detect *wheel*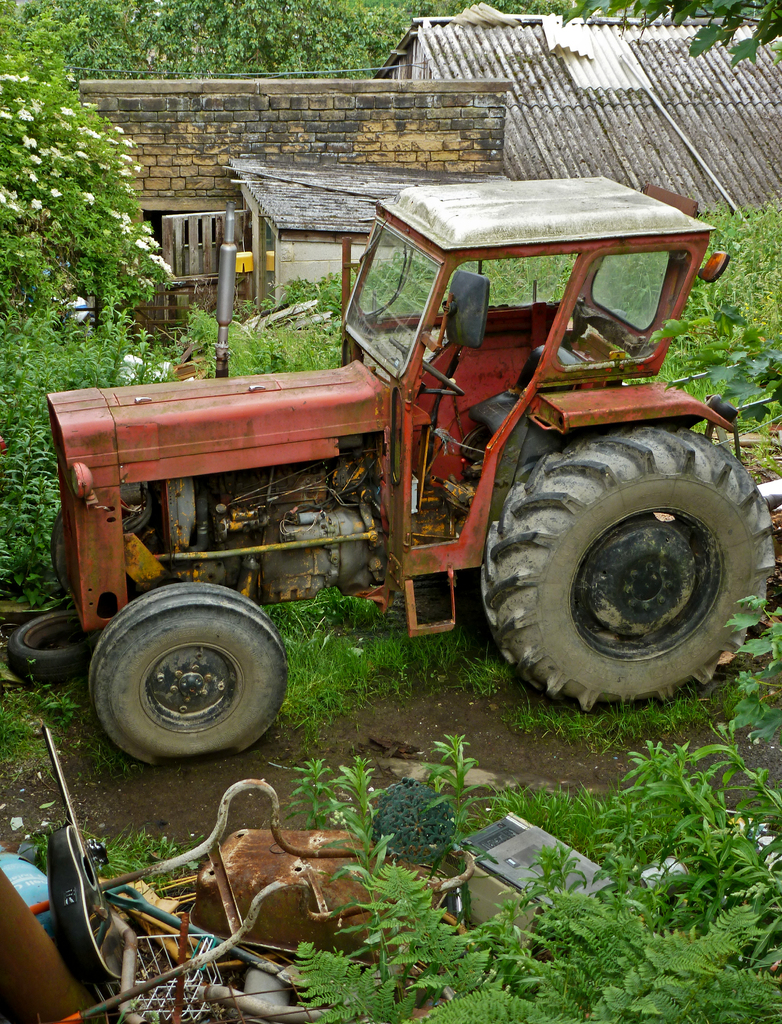
Rect(81, 578, 289, 764)
